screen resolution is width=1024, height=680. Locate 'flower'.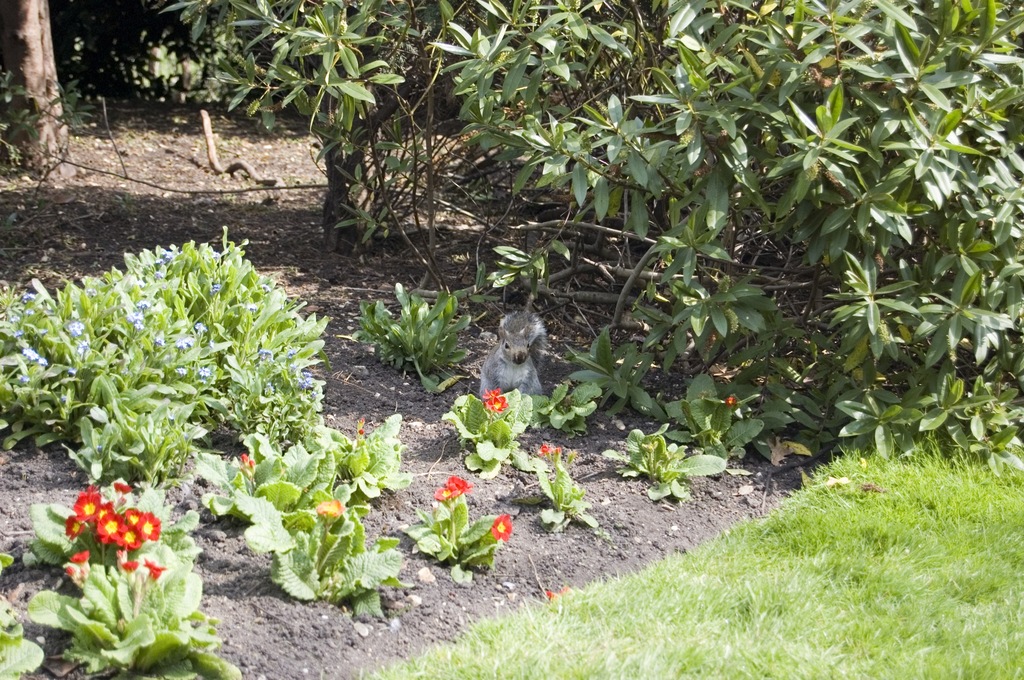
bbox(122, 558, 138, 571).
